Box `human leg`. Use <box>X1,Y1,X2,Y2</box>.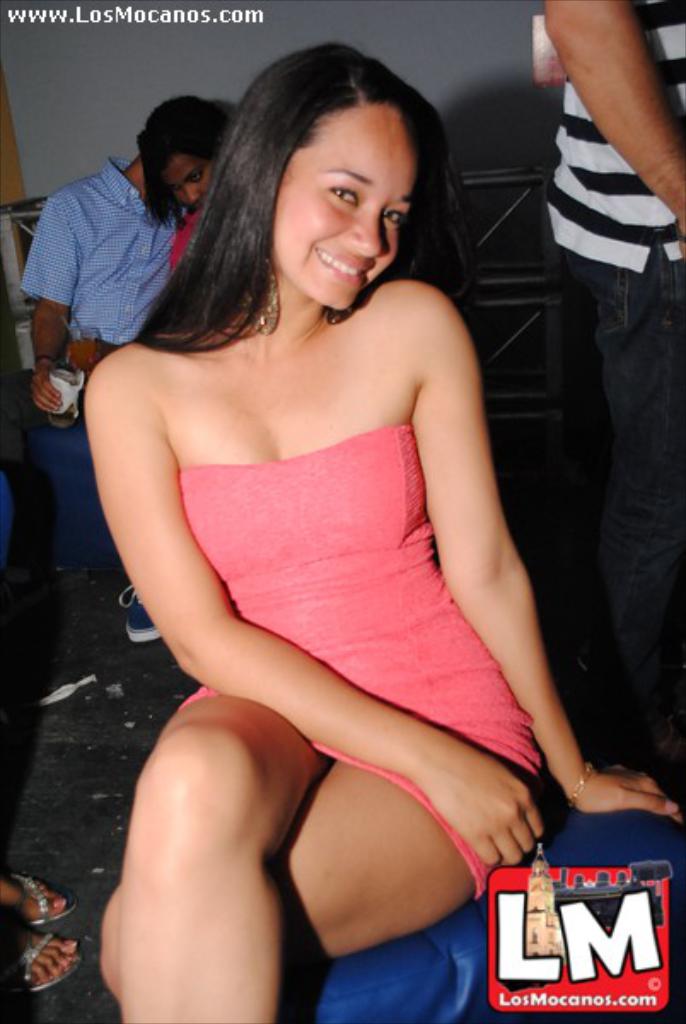
<box>589,164,684,655</box>.
